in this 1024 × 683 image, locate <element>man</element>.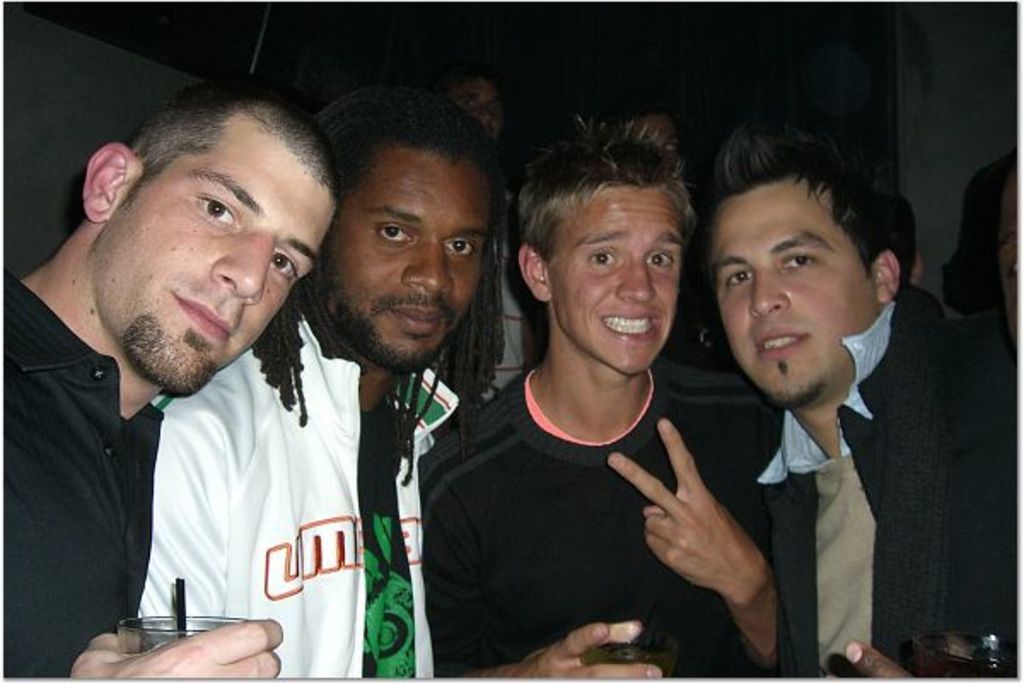
Bounding box: x1=411 y1=174 x2=831 y2=674.
